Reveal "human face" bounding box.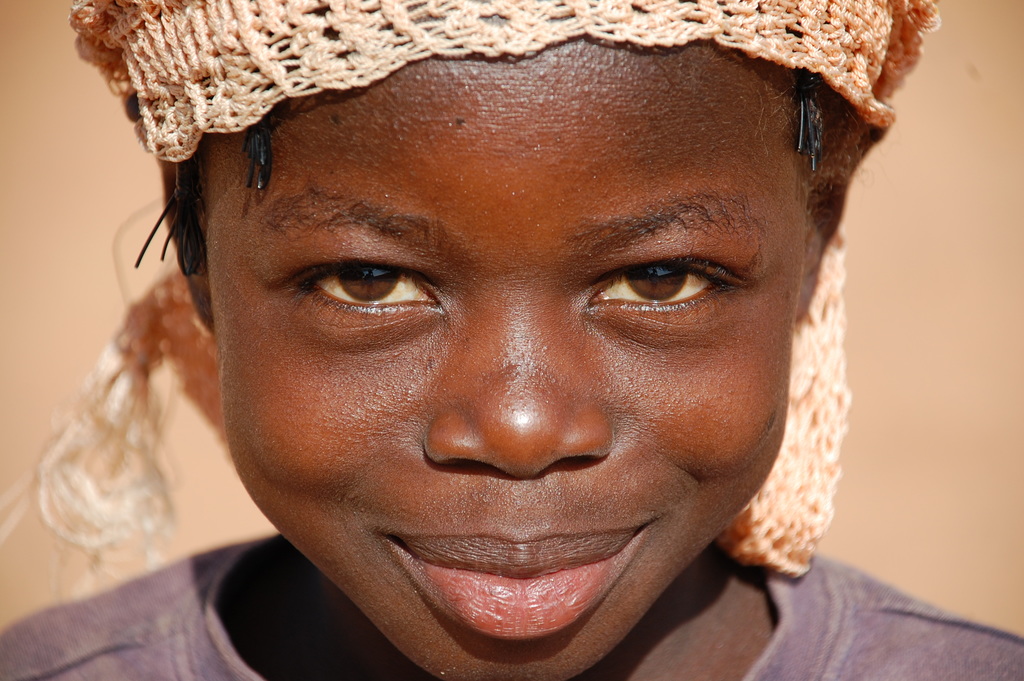
Revealed: crop(187, 33, 813, 677).
